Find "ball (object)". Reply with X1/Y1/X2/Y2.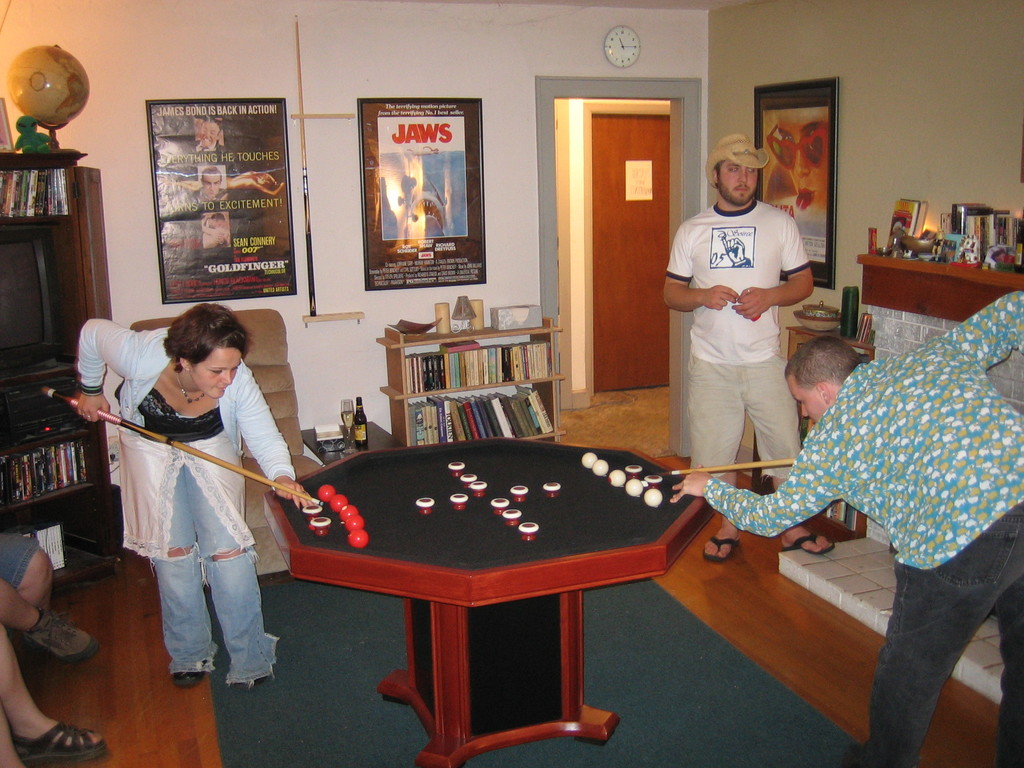
4/44/92/125.
